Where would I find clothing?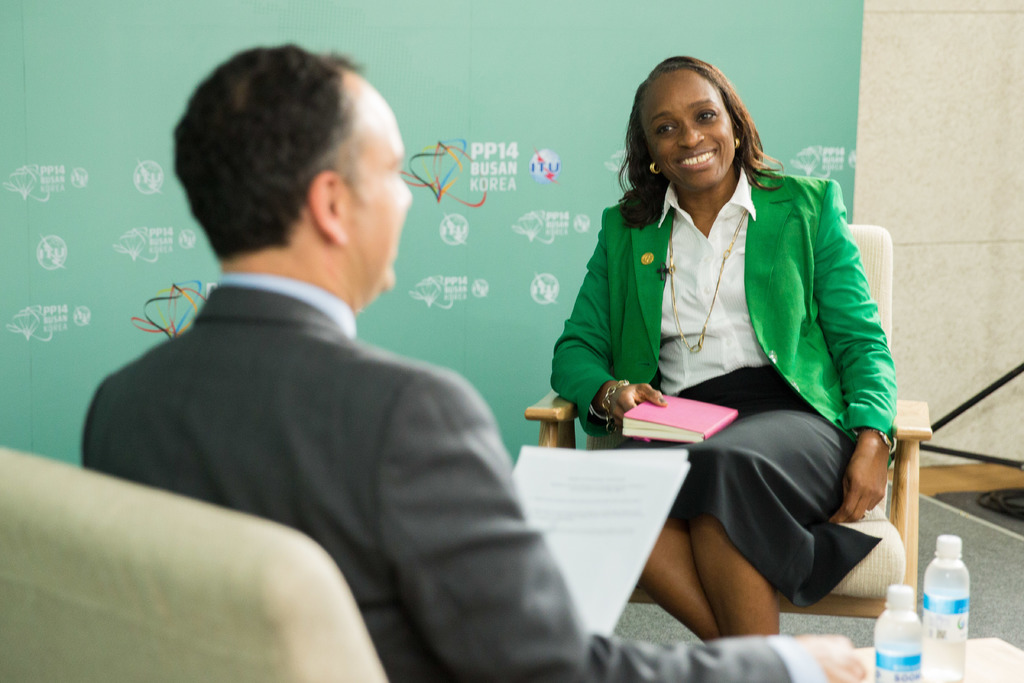
At select_region(550, 136, 903, 545).
